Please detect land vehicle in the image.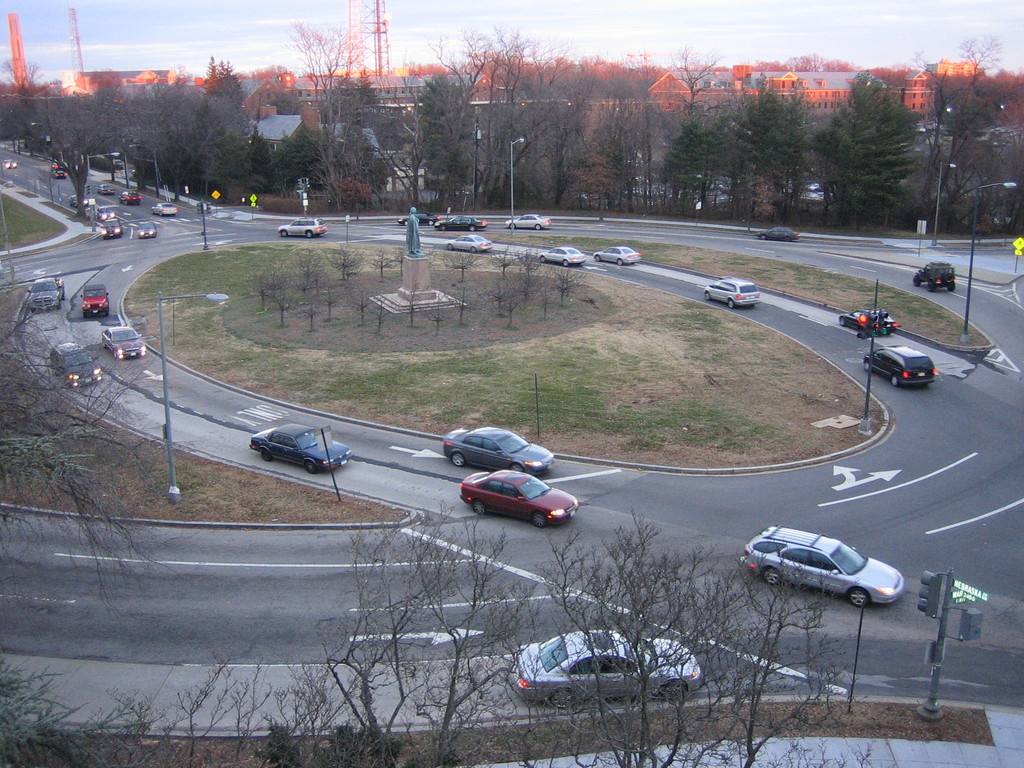
x1=148 y1=200 x2=179 y2=220.
